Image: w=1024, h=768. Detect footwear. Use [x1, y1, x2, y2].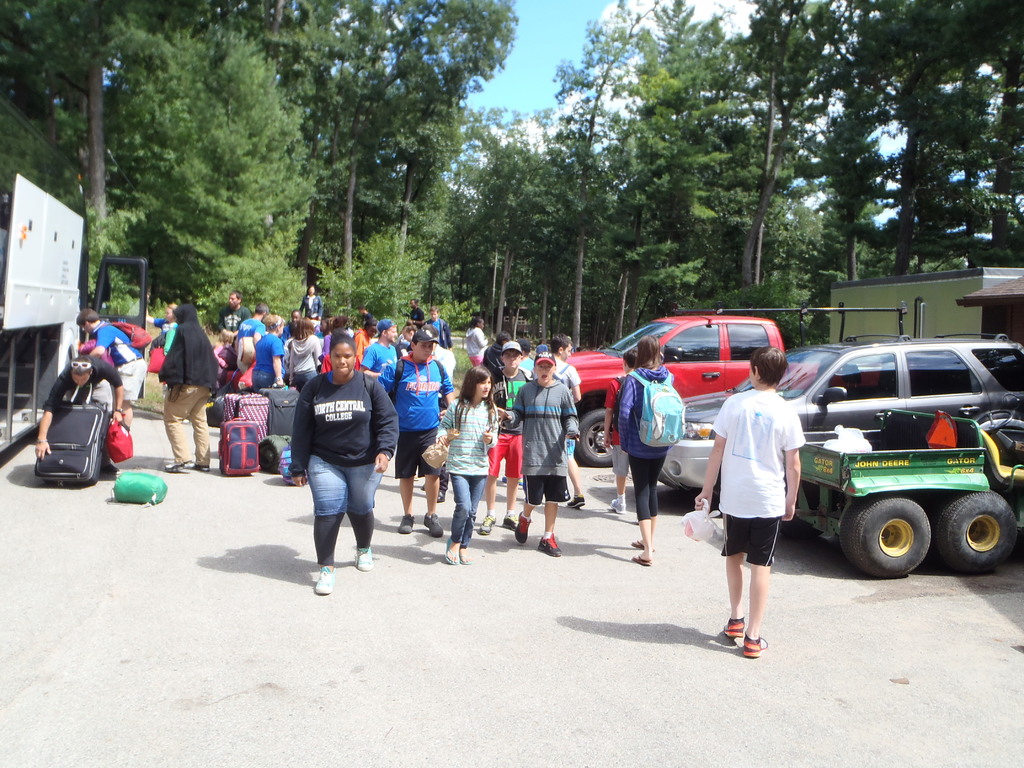
[558, 492, 572, 503].
